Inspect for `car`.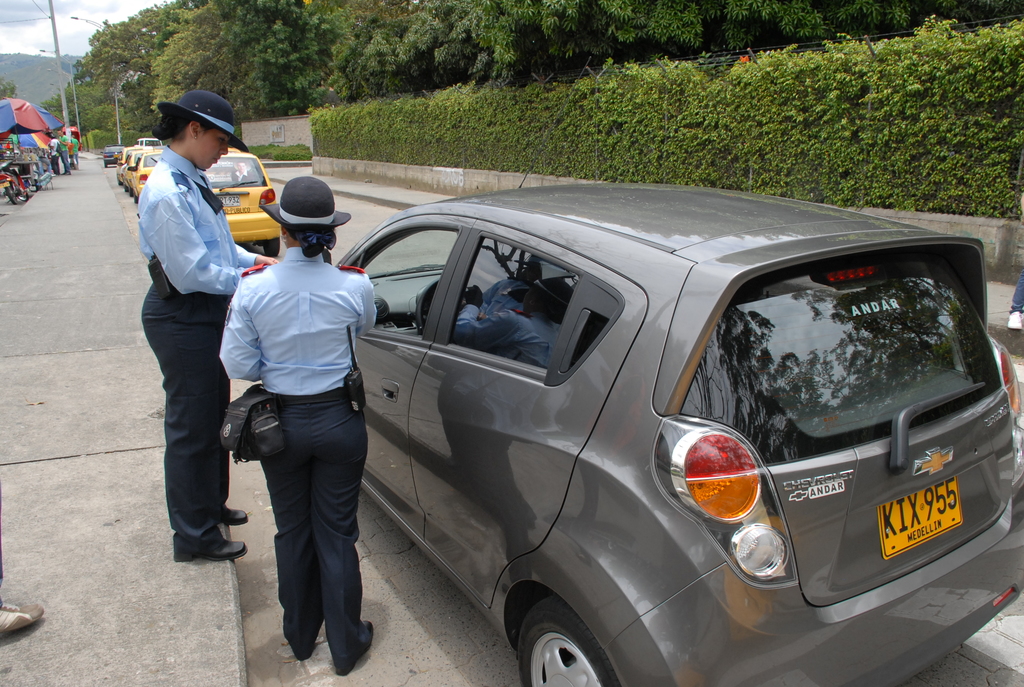
Inspection: <region>98, 140, 280, 253</region>.
